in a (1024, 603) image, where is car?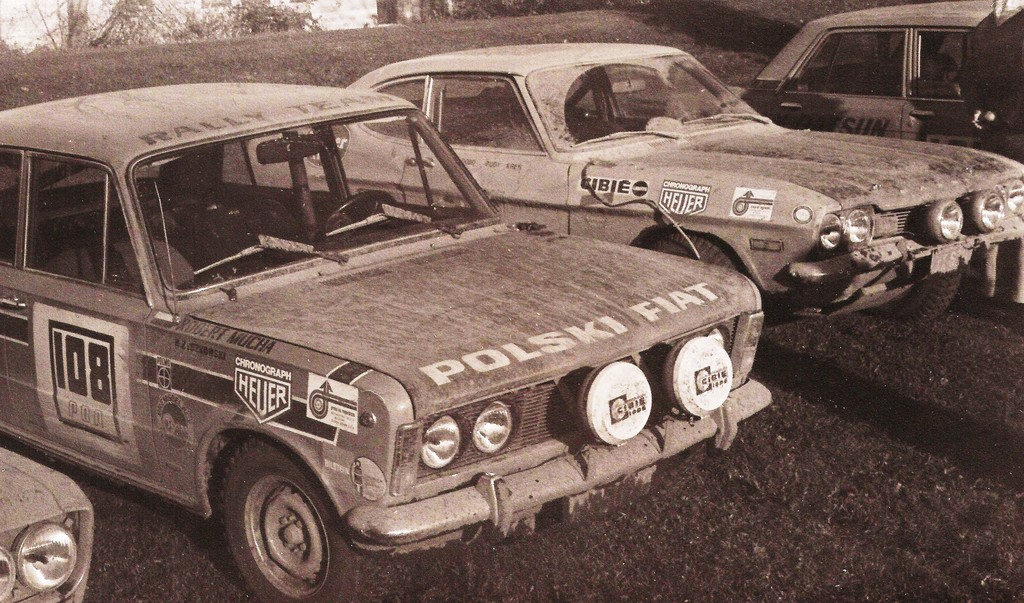
[x1=666, y1=0, x2=1023, y2=178].
